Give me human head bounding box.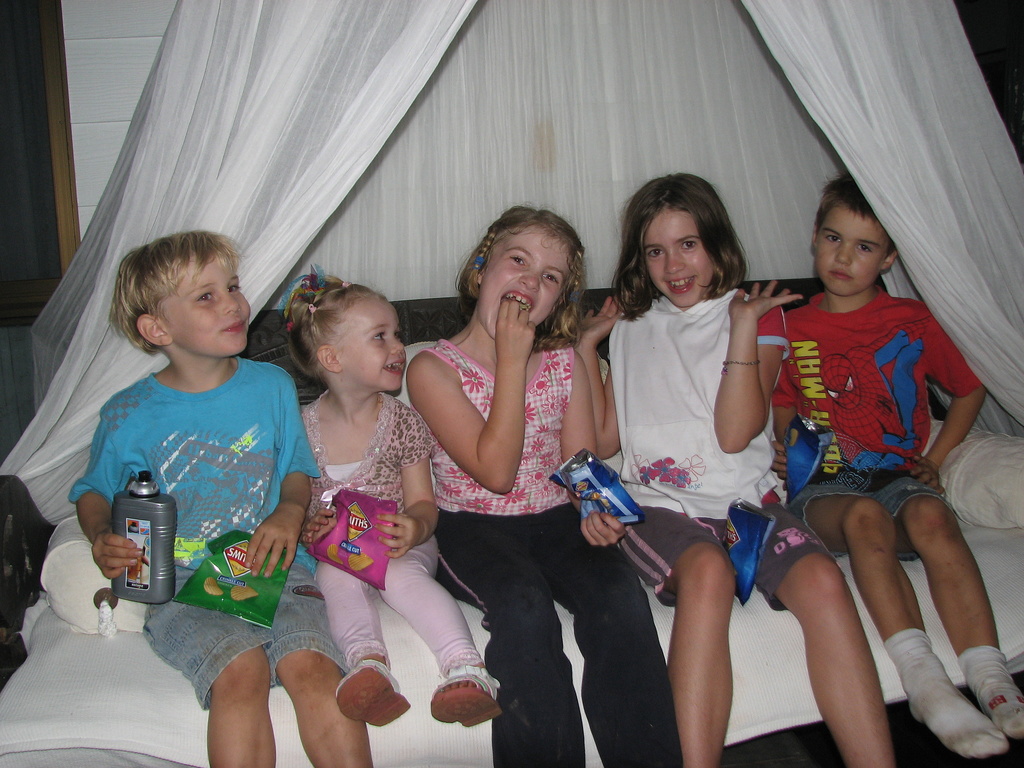
box(122, 230, 251, 357).
